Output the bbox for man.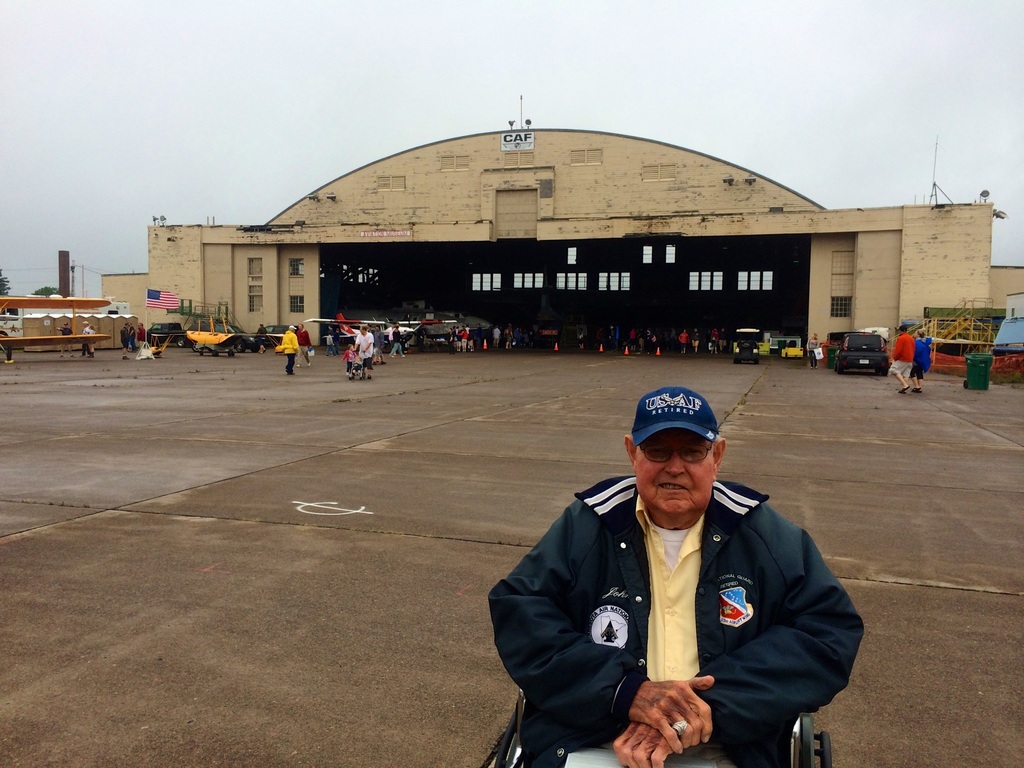
[x1=486, y1=389, x2=866, y2=767].
